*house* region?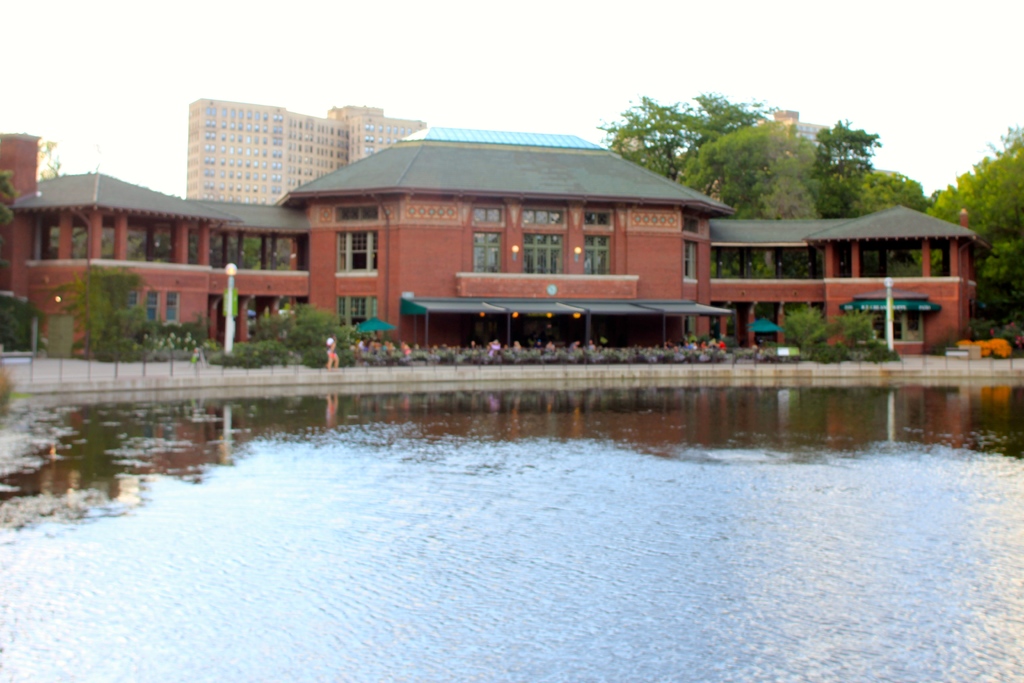
[799,199,997,343]
